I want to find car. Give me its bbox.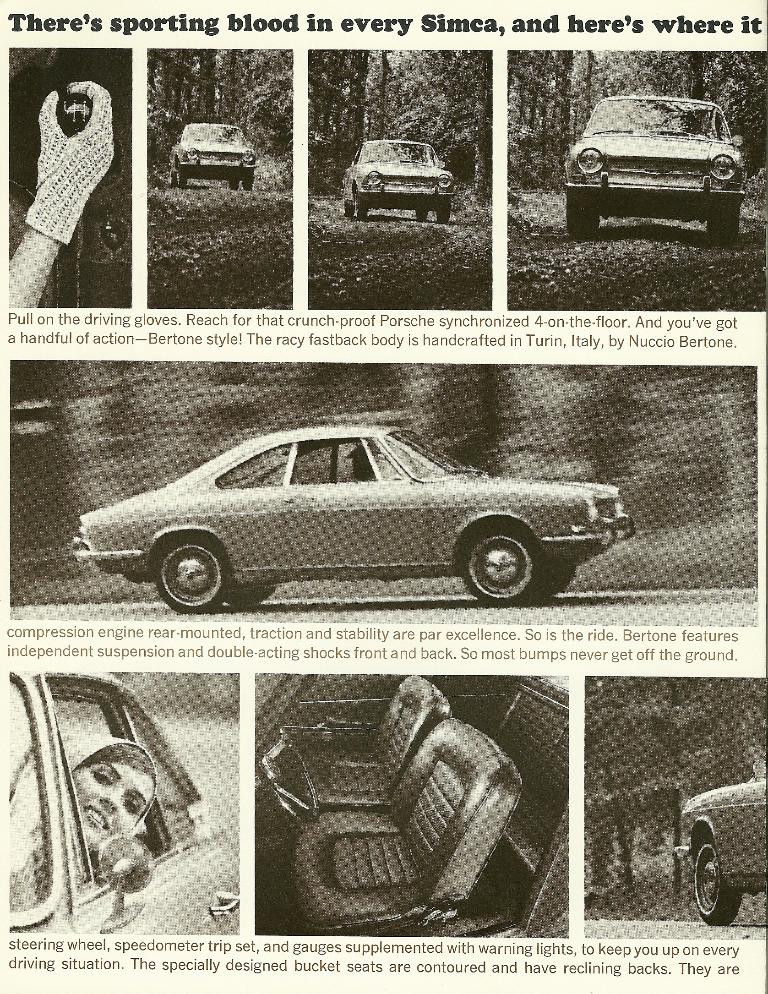
<box>1,673,235,930</box>.
